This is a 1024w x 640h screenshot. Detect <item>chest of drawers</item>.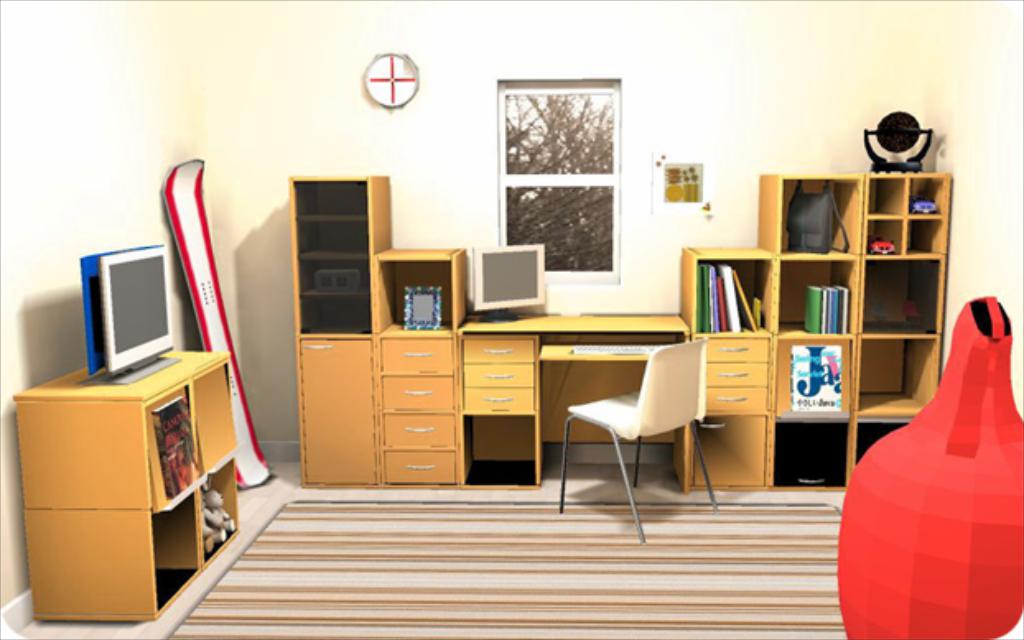
<bbox>286, 169, 957, 495</bbox>.
